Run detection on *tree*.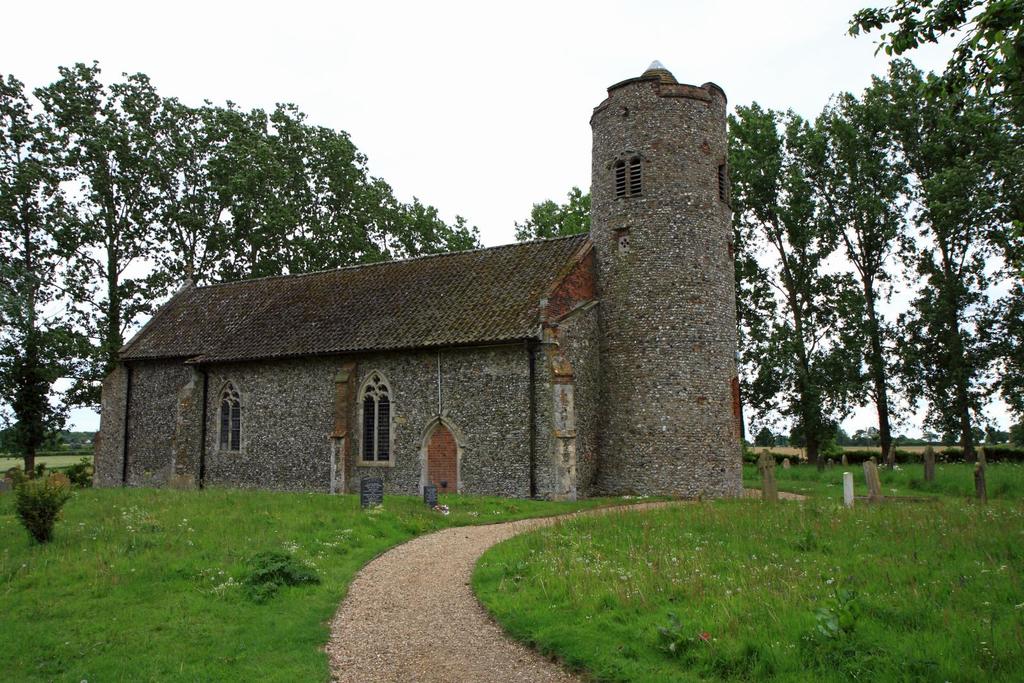
Result: rect(836, 0, 1023, 120).
